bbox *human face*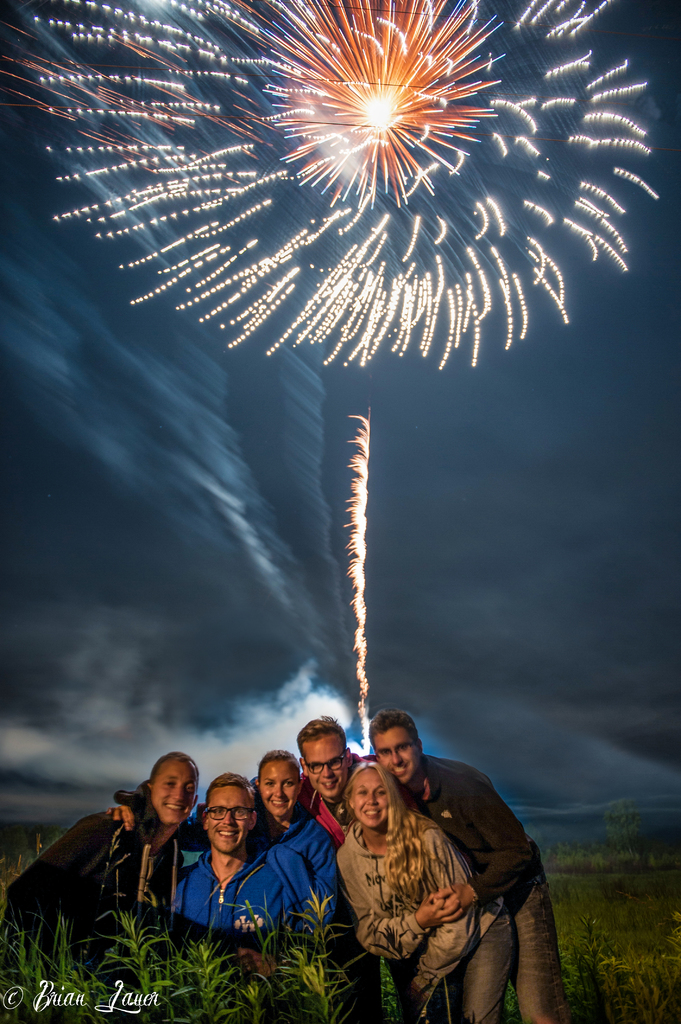
<bbox>209, 788, 252, 851</bbox>
